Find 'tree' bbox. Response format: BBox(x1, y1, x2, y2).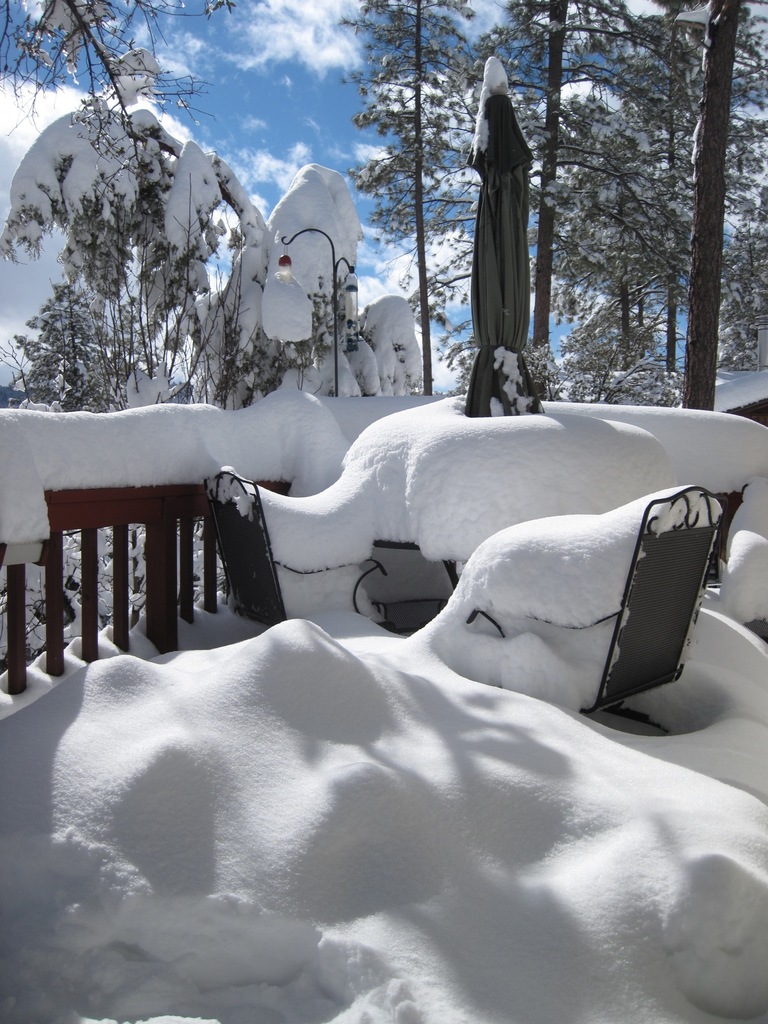
BBox(0, 0, 236, 188).
